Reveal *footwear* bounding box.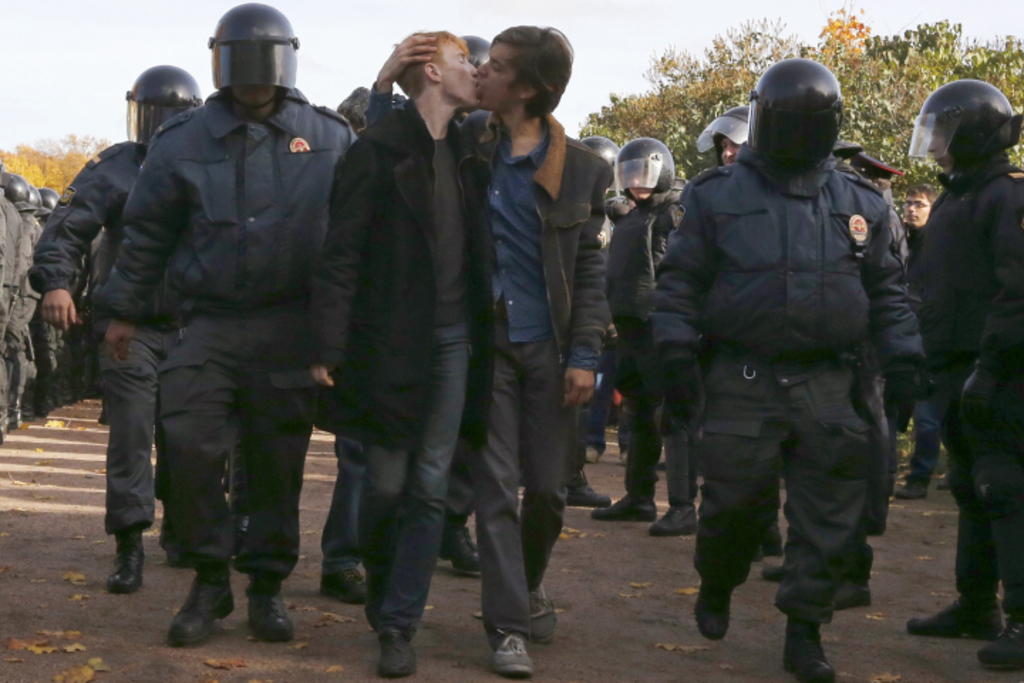
Revealed: left=246, top=576, right=302, bottom=643.
